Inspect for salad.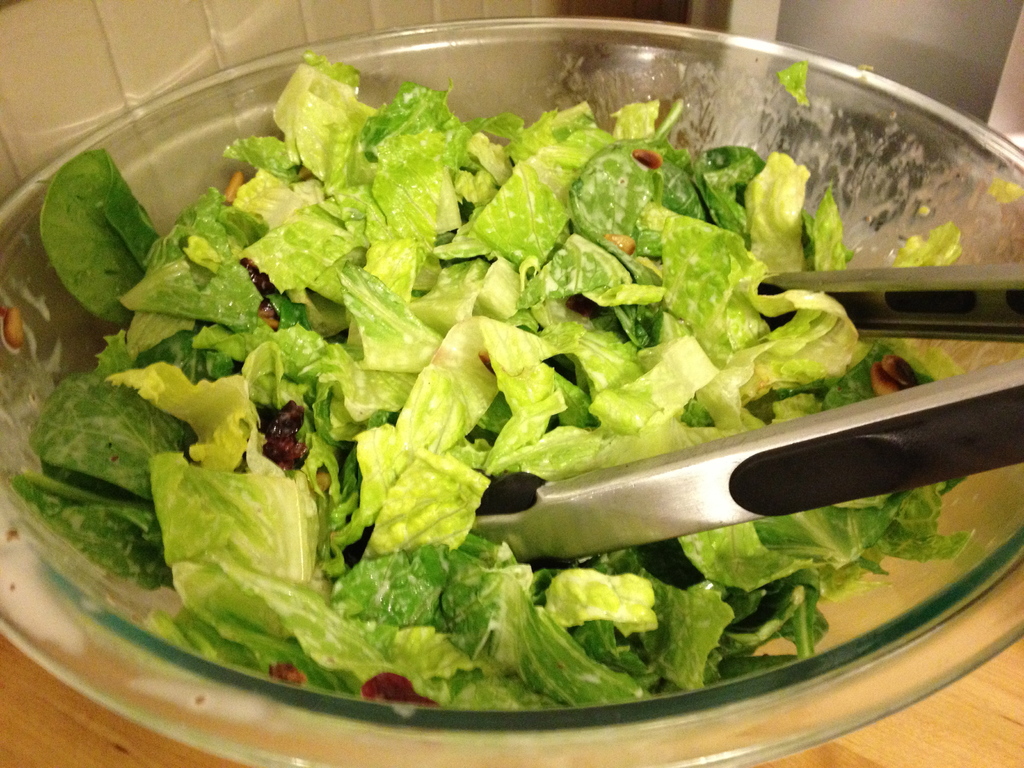
Inspection: bbox(12, 44, 983, 707).
